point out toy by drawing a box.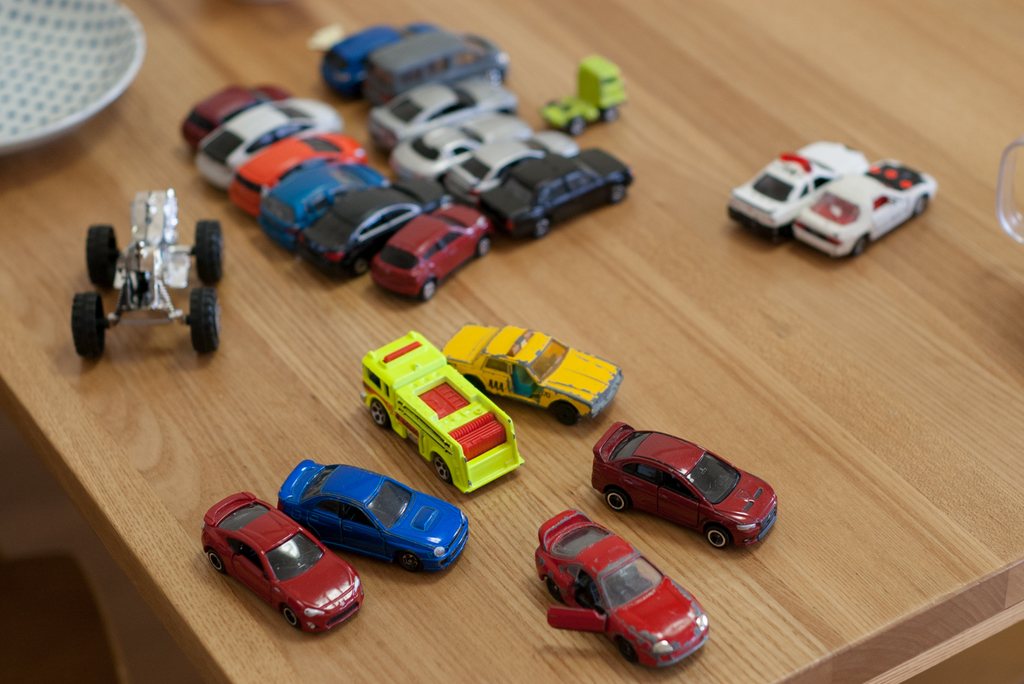
797,158,935,263.
